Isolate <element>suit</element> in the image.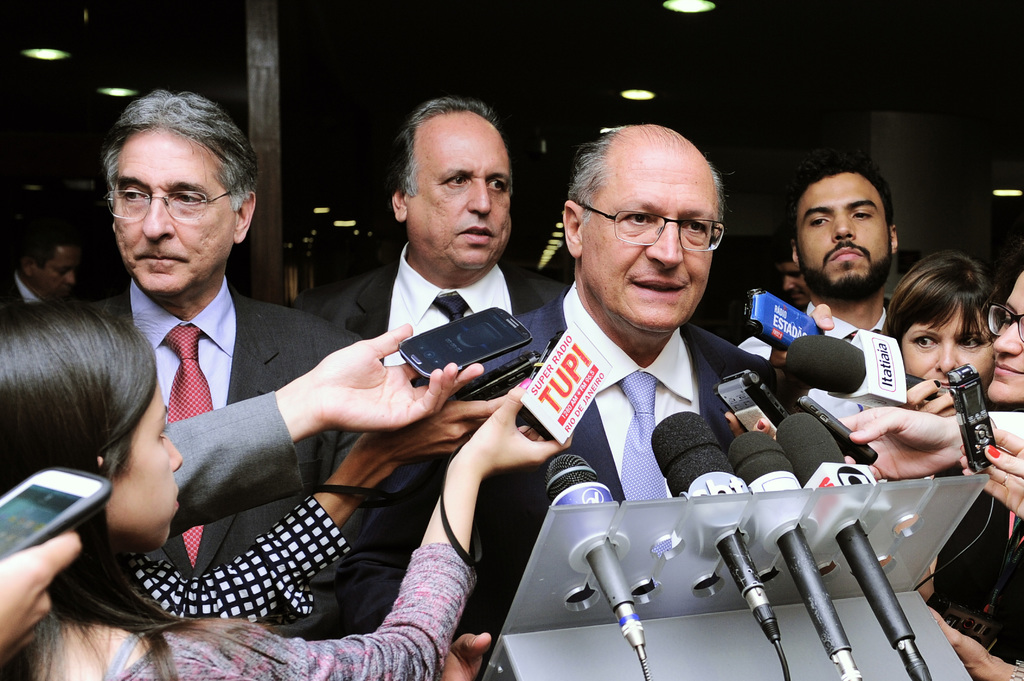
Isolated region: select_region(108, 275, 363, 576).
